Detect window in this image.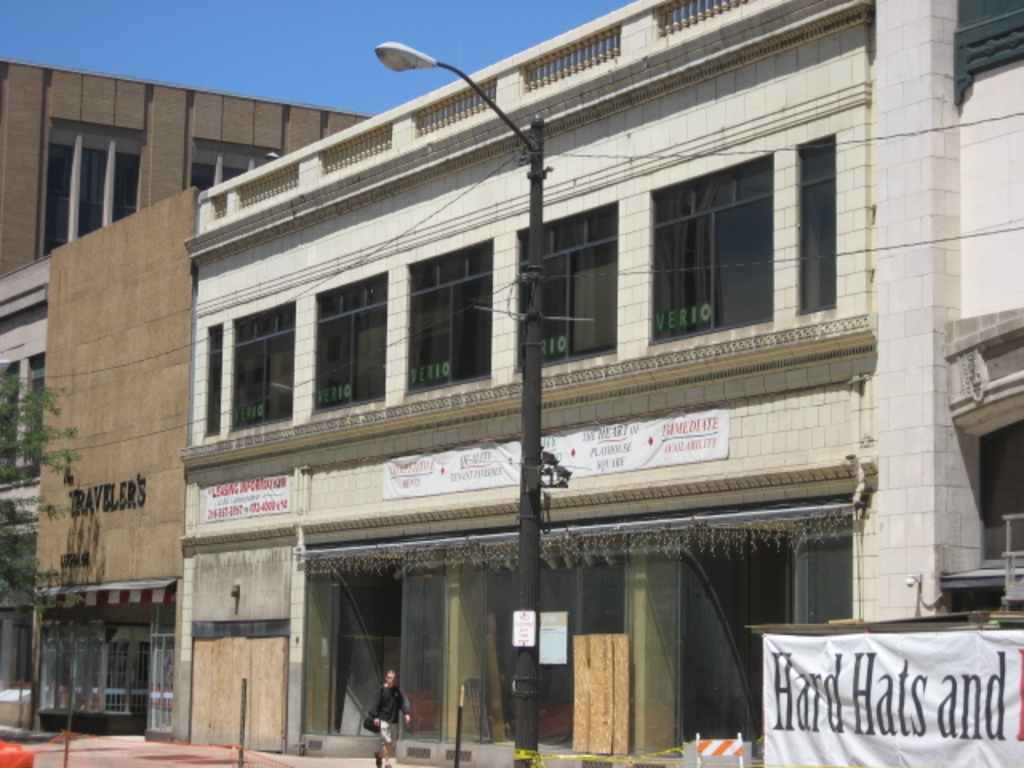
Detection: locate(512, 200, 619, 366).
